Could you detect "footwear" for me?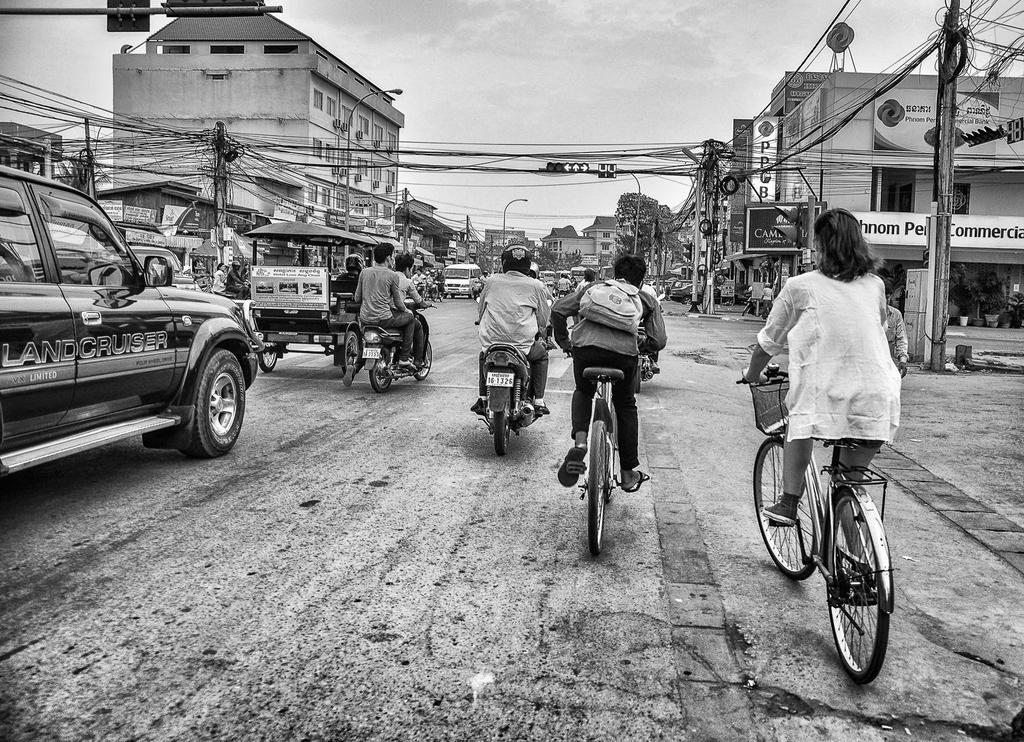
Detection result: region(399, 360, 416, 371).
